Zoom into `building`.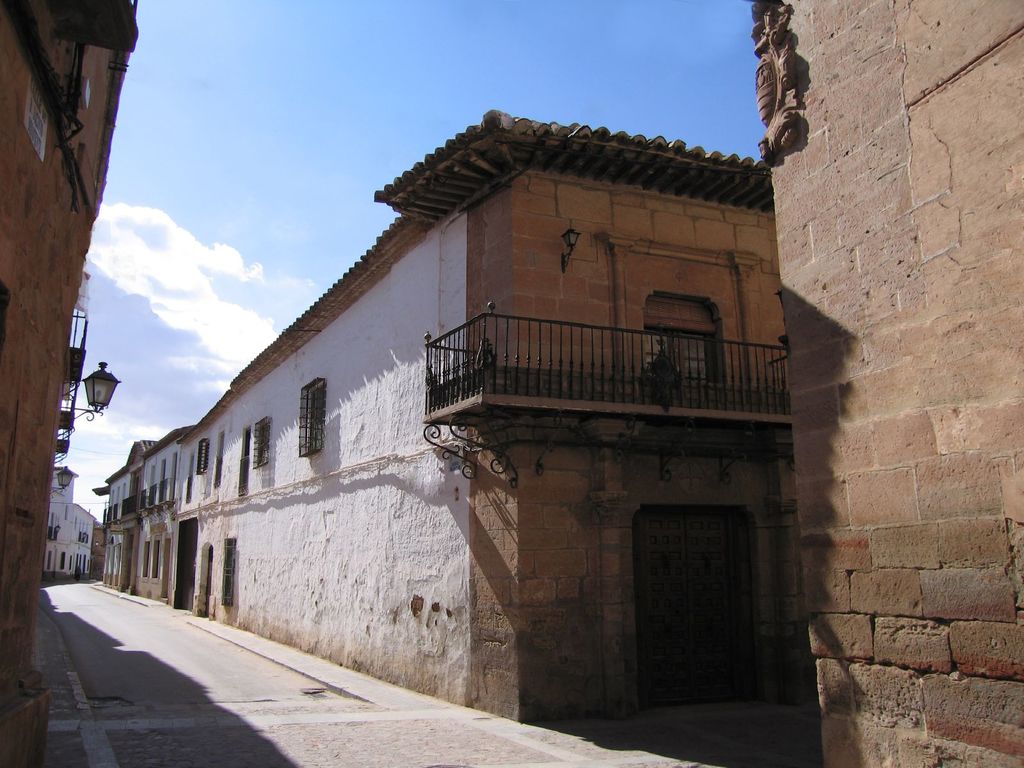
Zoom target: 753:0:1023:766.
